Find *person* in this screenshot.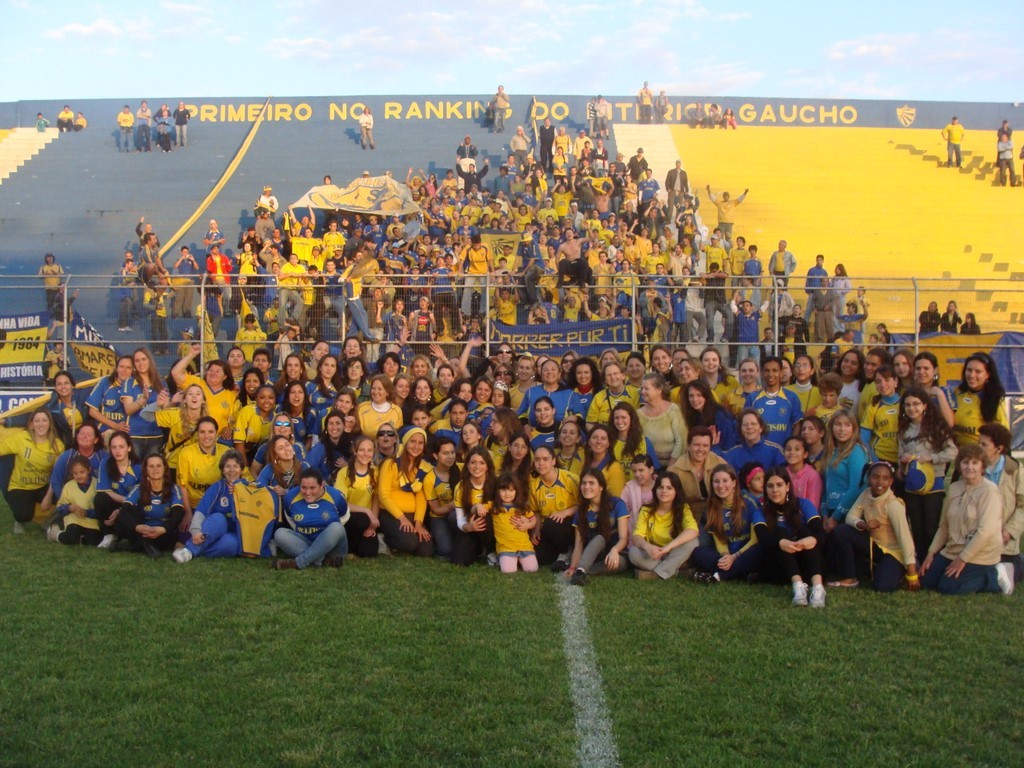
The bounding box for *person* is x1=89 y1=424 x2=147 y2=551.
